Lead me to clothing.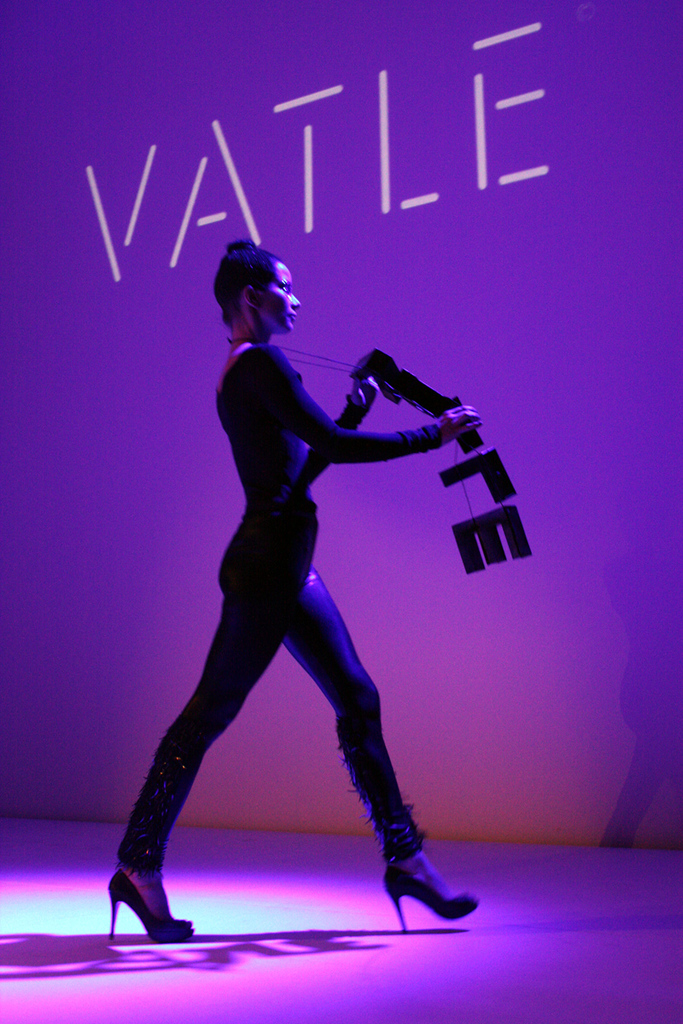
Lead to box=[108, 341, 444, 887].
